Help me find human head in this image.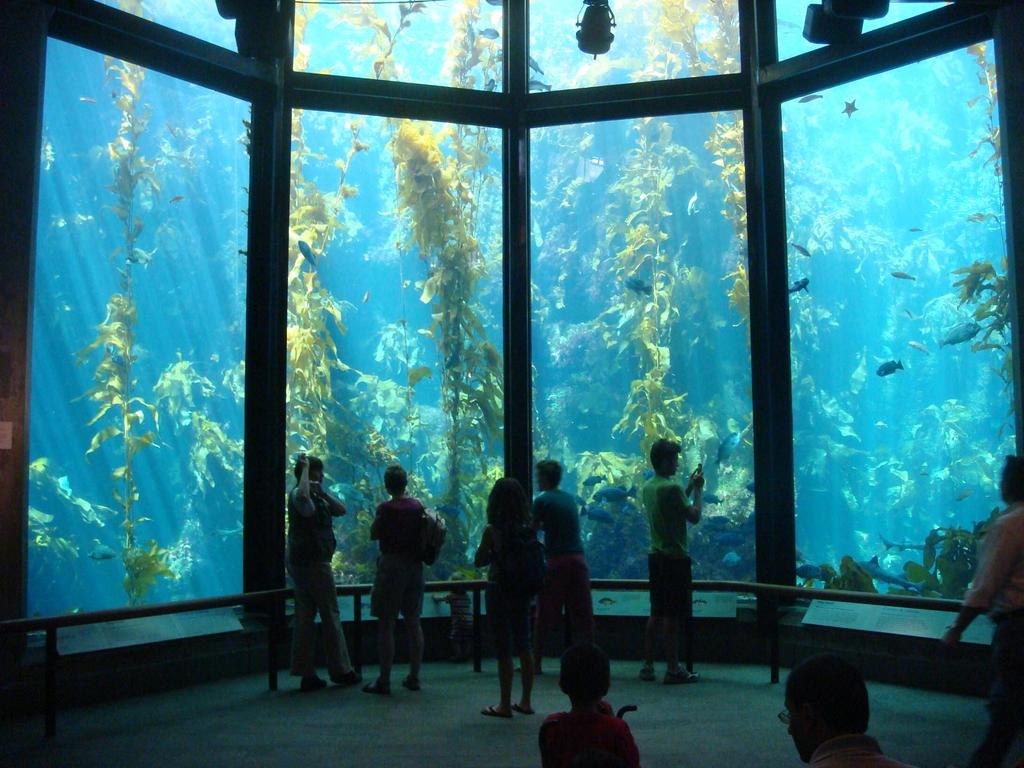
Found it: BBox(296, 456, 324, 484).
